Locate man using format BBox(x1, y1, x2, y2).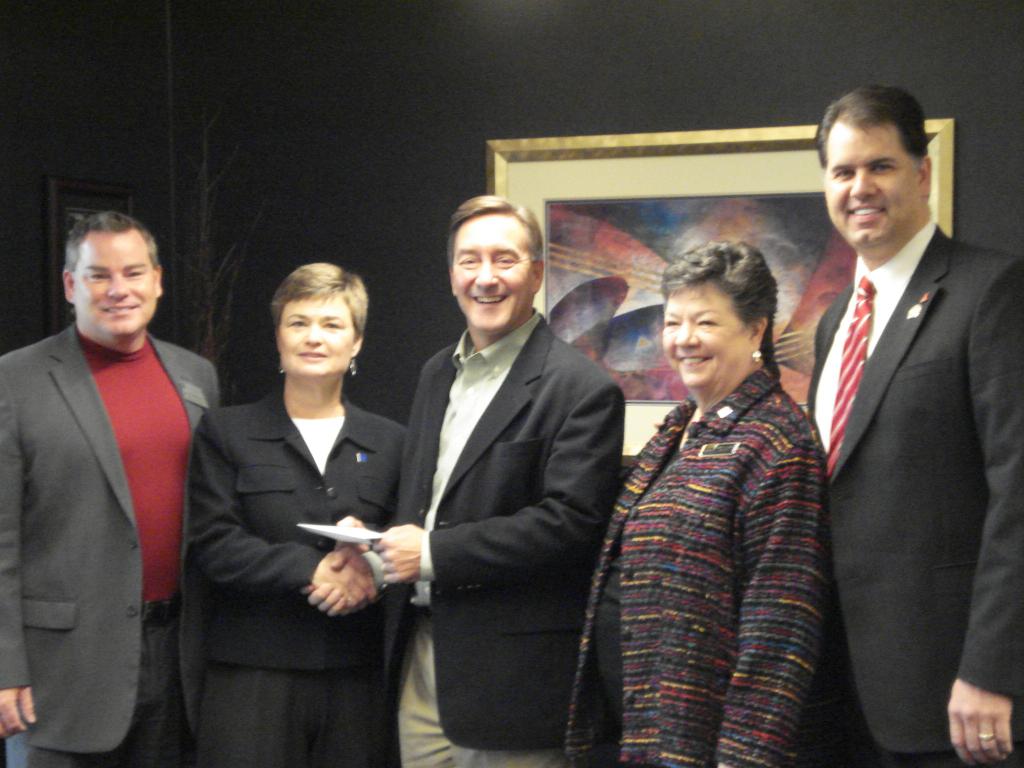
BBox(0, 209, 230, 765).
